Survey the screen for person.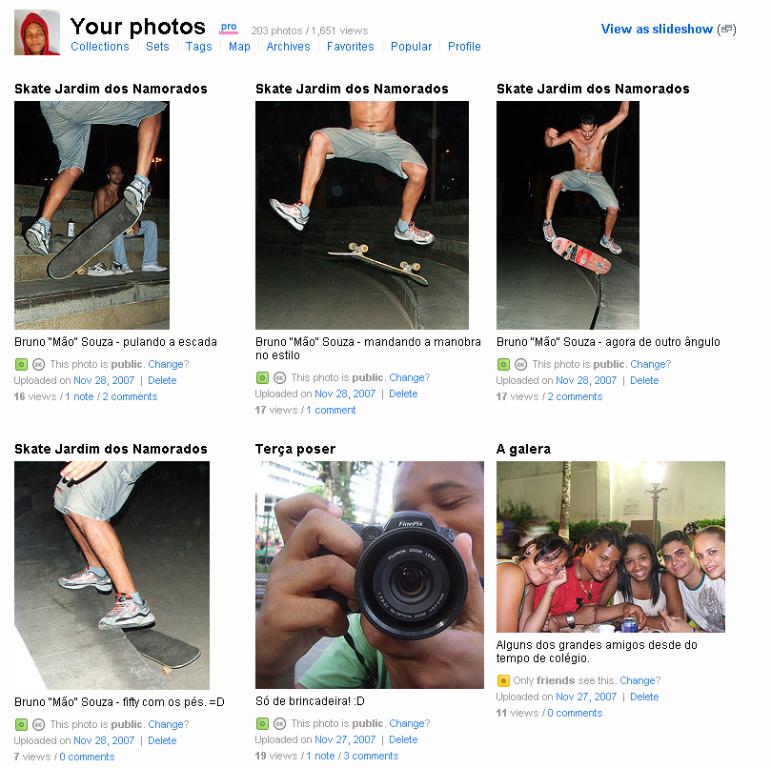
Survey found: 21/96/168/255.
